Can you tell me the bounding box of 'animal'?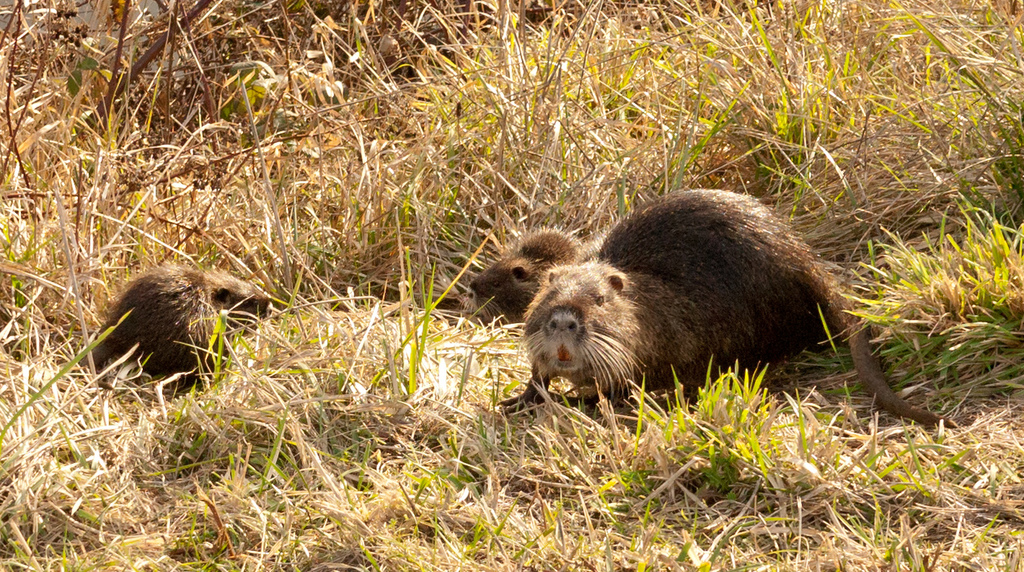
<bbox>463, 224, 581, 322</bbox>.
